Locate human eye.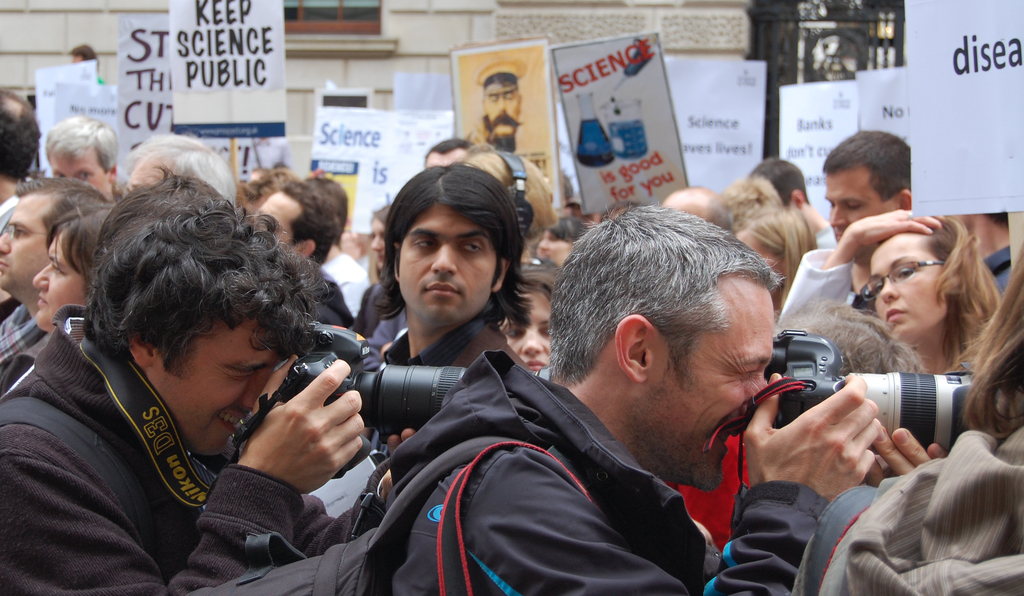
Bounding box: 460/239/484/255.
